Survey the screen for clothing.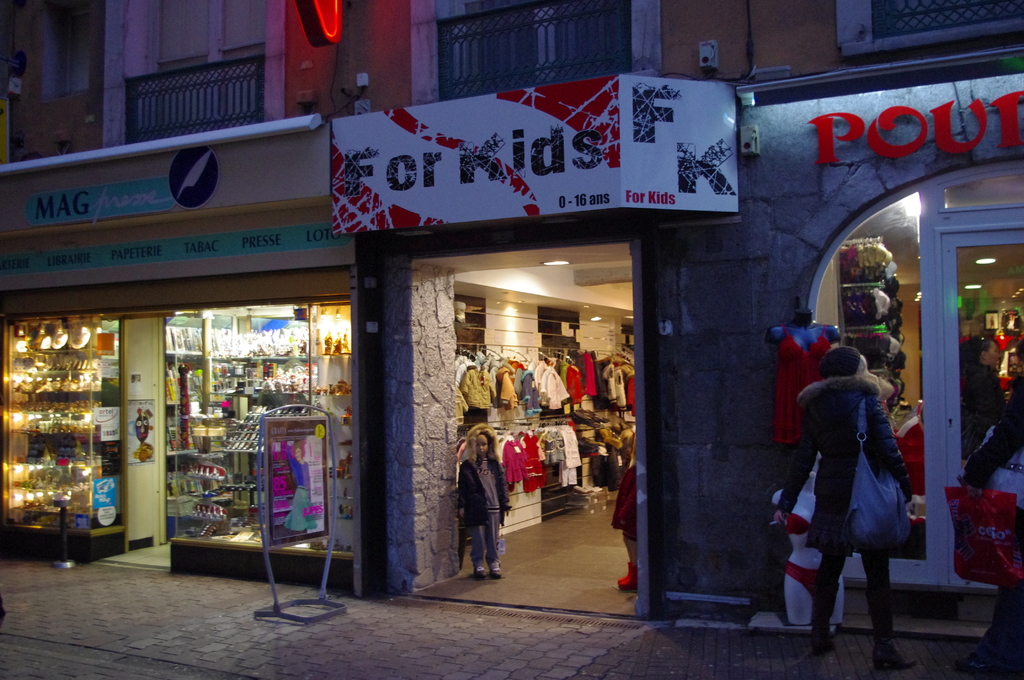
Survey found: (499, 432, 542, 483).
